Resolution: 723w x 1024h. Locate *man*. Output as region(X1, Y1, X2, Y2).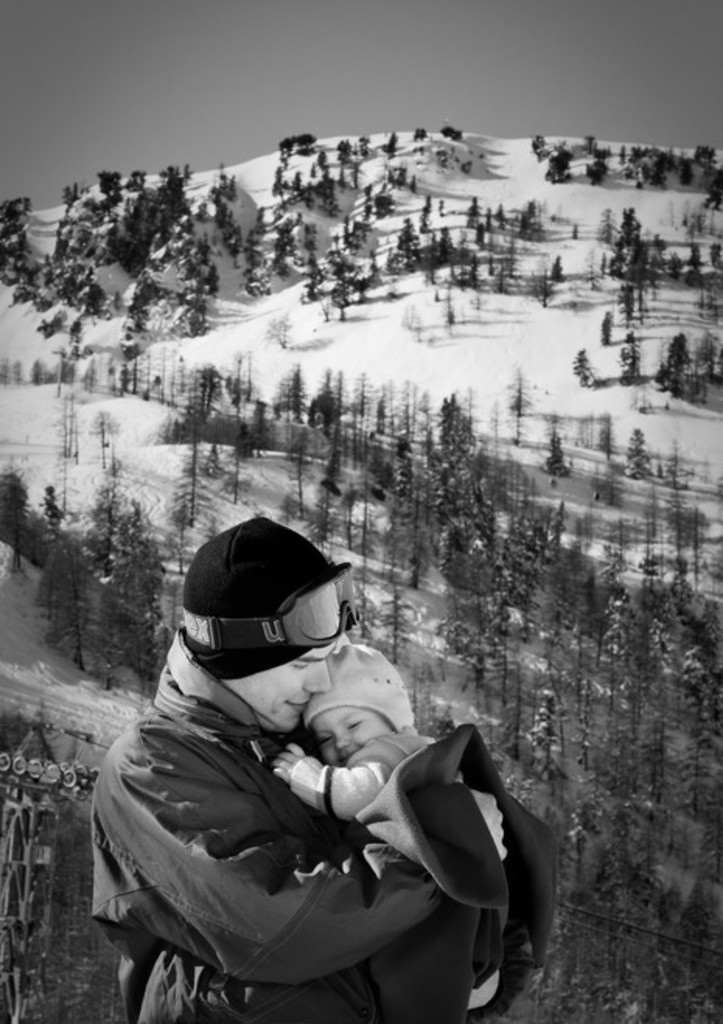
region(84, 507, 554, 1023).
